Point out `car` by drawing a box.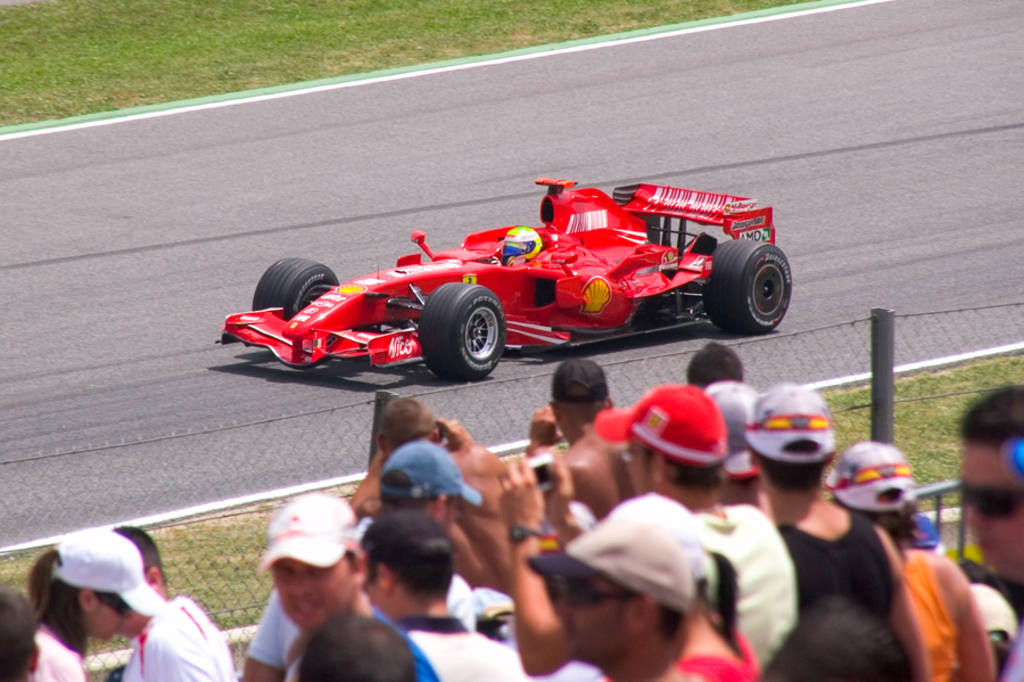
bbox(214, 172, 795, 388).
